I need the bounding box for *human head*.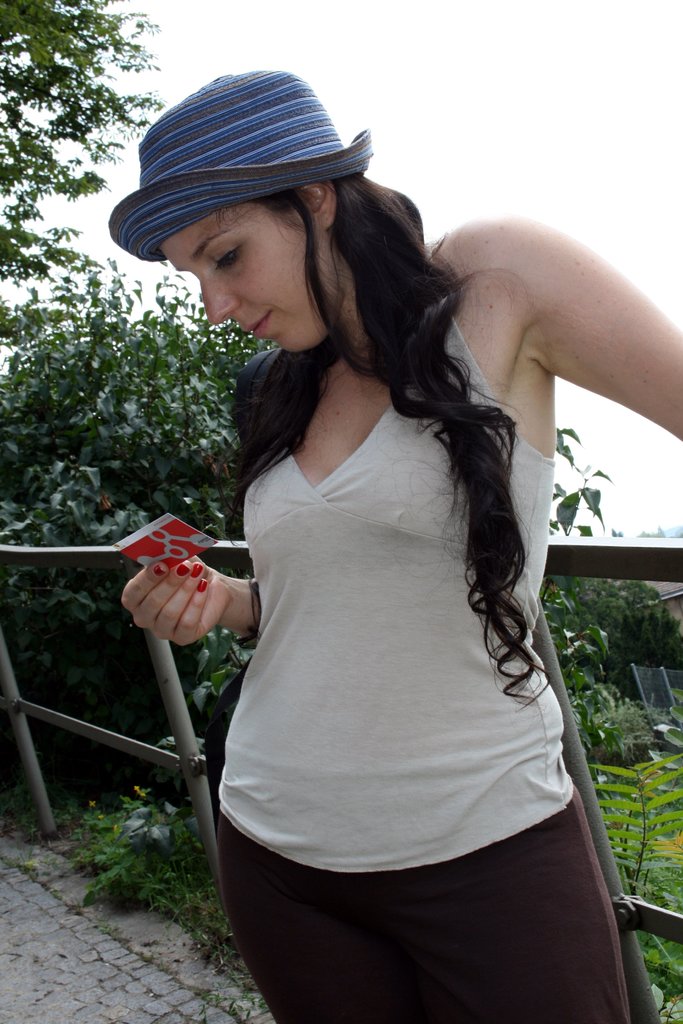
Here it is: [103,66,559,708].
